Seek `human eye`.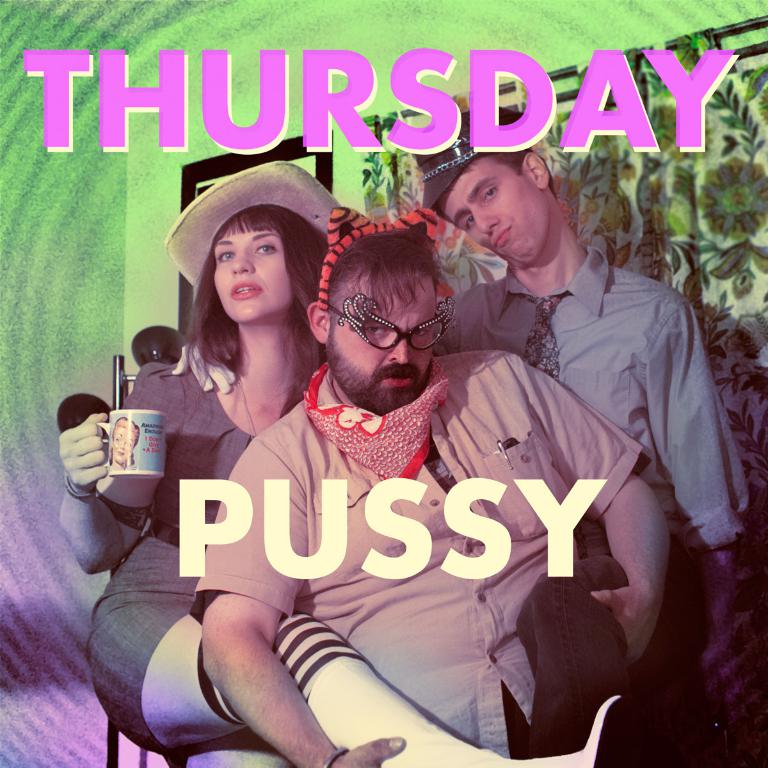
{"x1": 461, "y1": 211, "x2": 472, "y2": 231}.
